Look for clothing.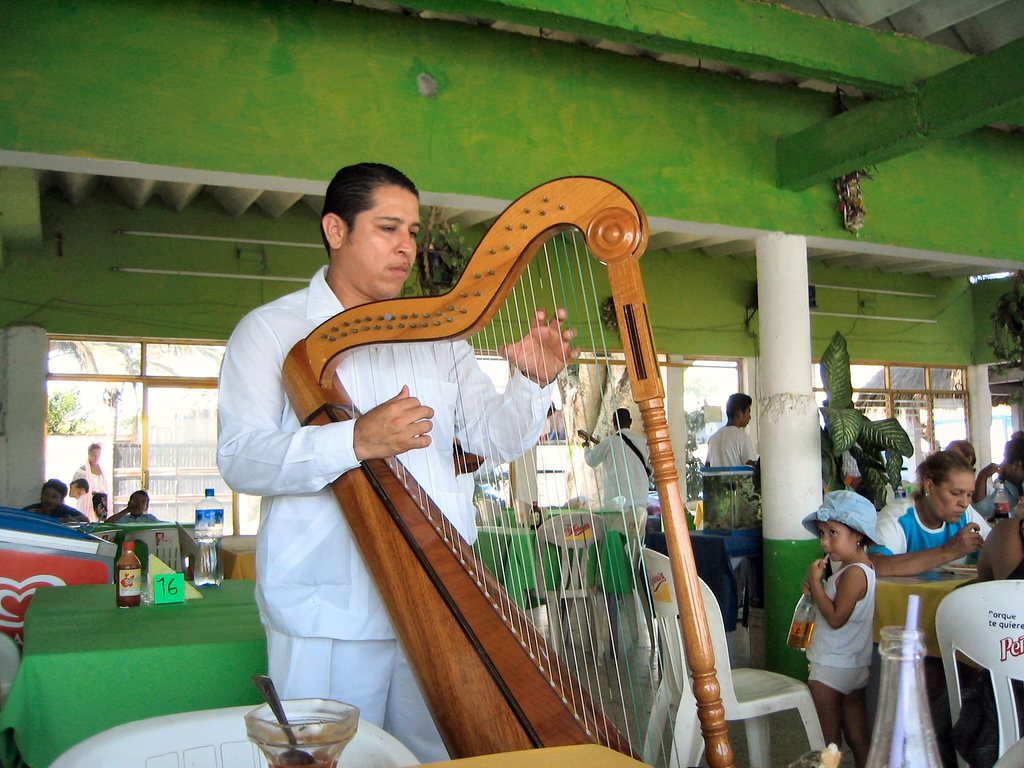
Found: (x1=706, y1=419, x2=757, y2=468).
